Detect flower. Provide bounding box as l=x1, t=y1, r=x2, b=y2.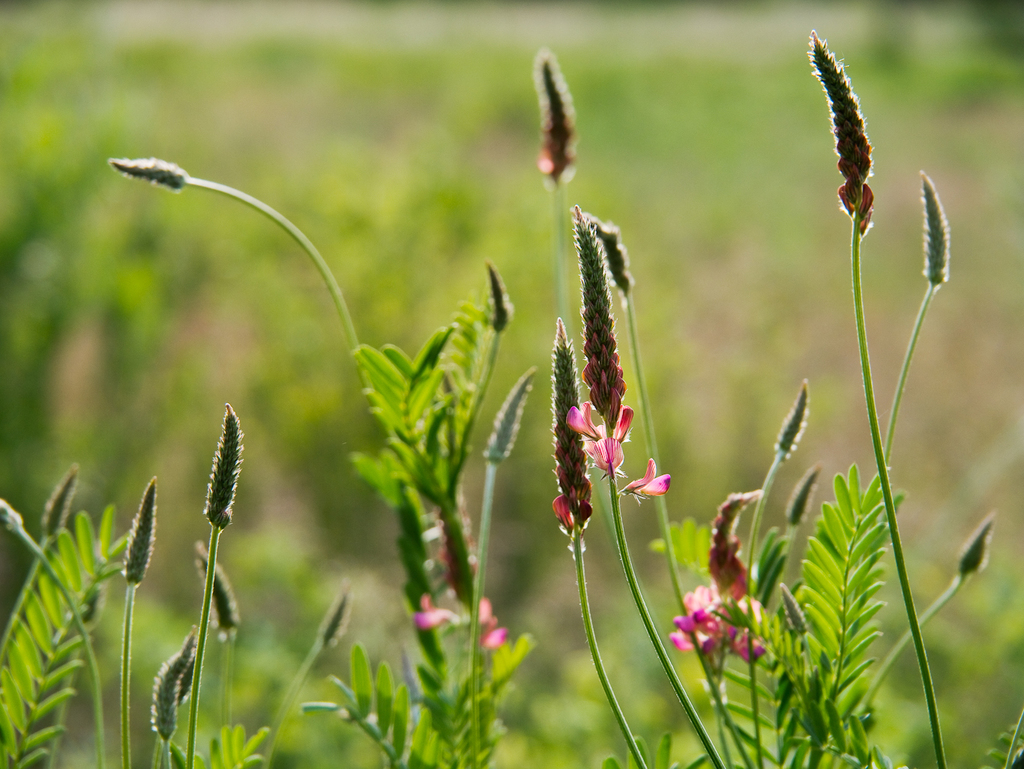
l=812, t=29, r=879, b=241.
